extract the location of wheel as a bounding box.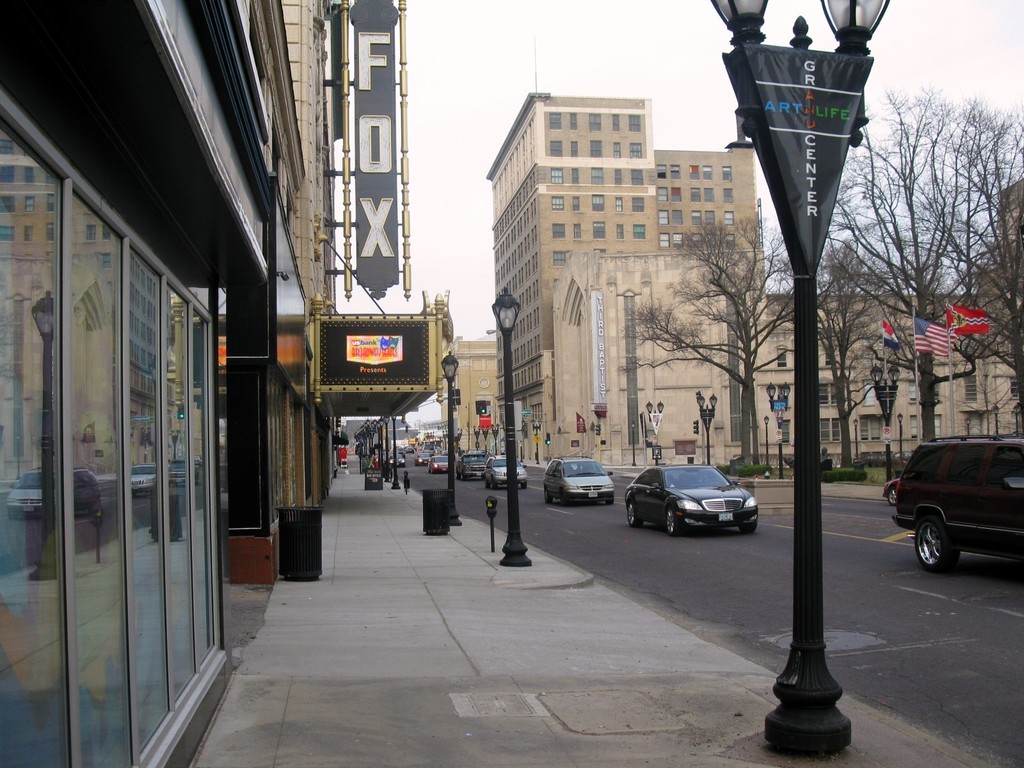
x1=492 y1=478 x2=497 y2=488.
